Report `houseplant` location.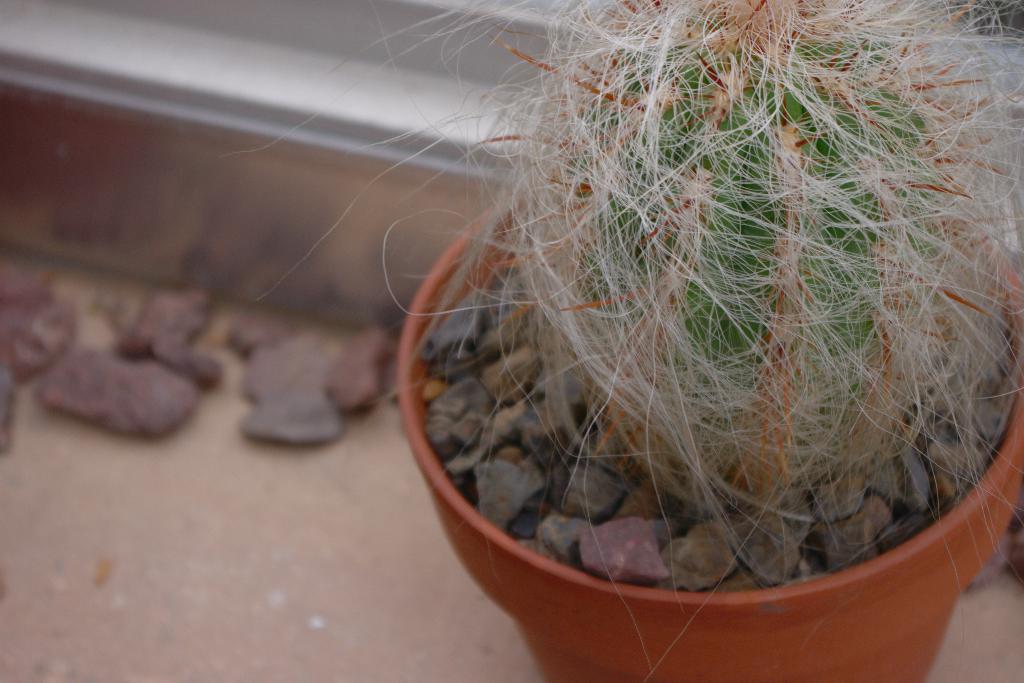
Report: <box>392,0,1023,682</box>.
